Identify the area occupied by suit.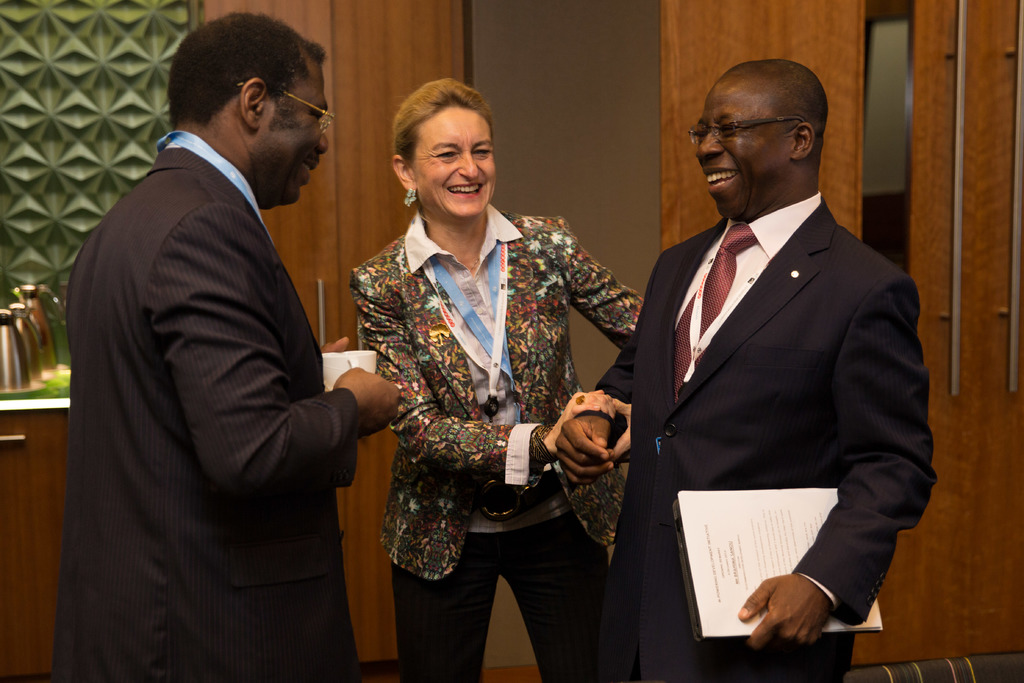
Area: <region>51, 122, 361, 682</region>.
